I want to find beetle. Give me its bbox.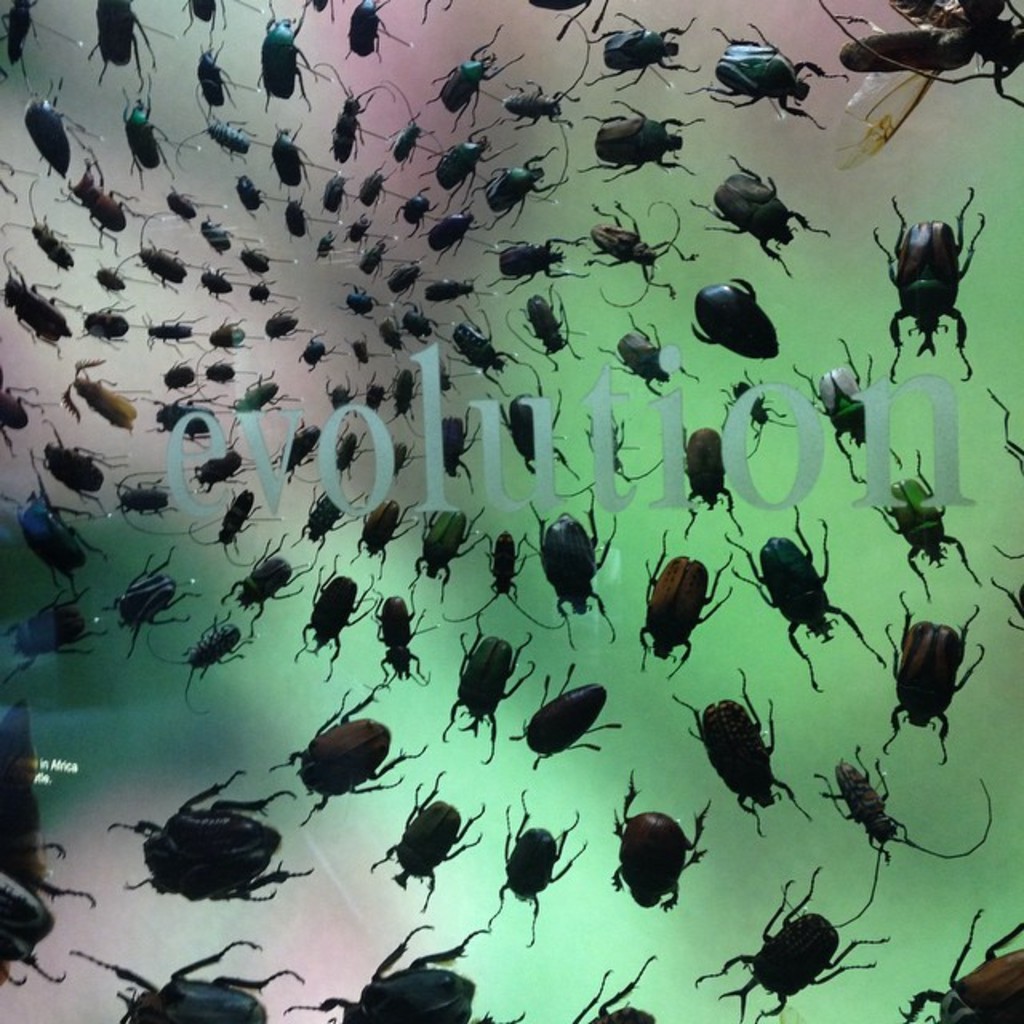
722:365:798:456.
